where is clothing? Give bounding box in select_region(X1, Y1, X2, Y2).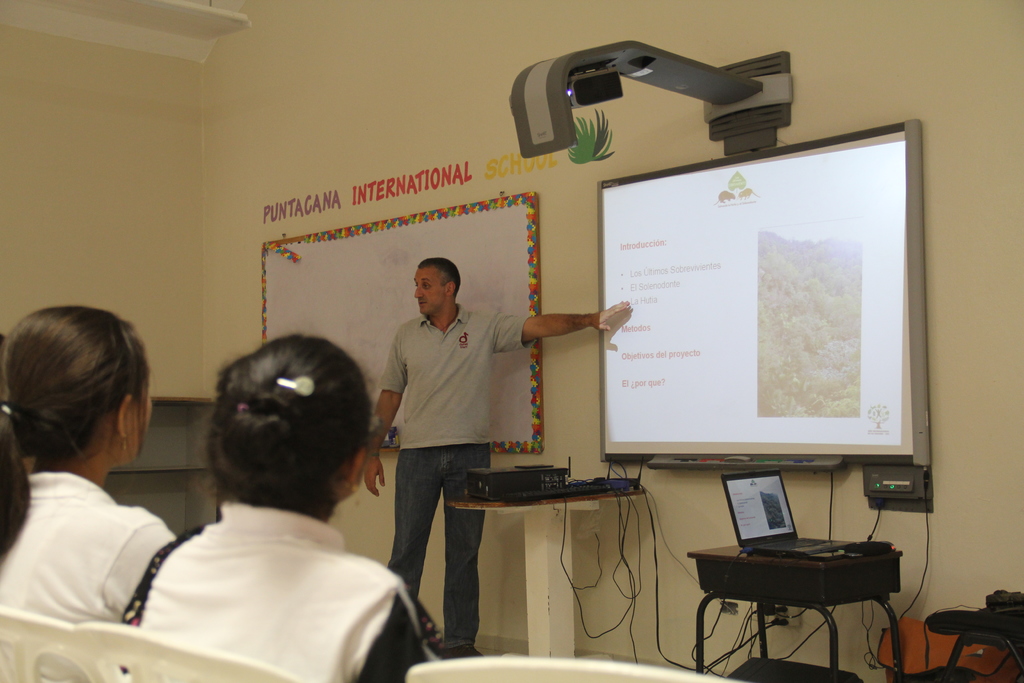
select_region(378, 304, 531, 647).
